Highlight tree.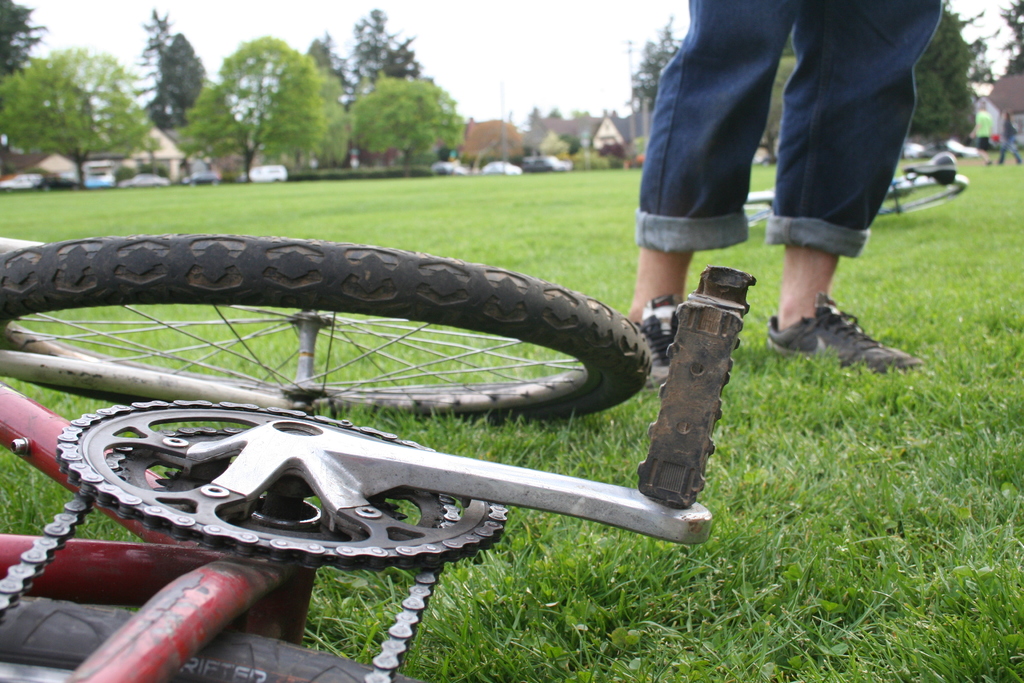
Highlighted region: 329, 63, 472, 168.
